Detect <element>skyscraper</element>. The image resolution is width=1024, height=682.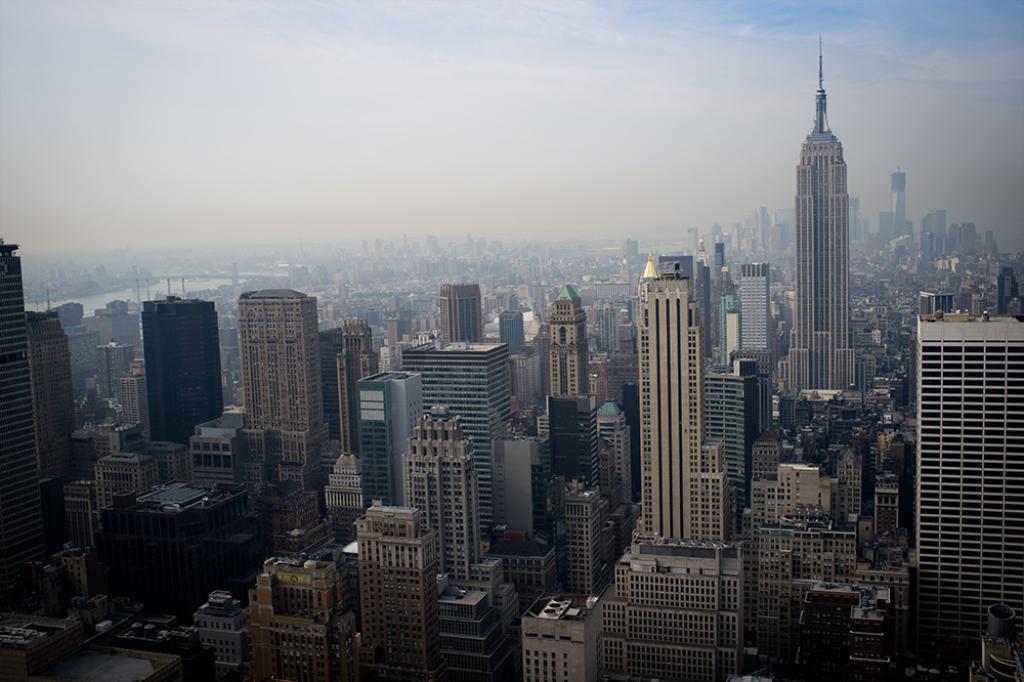
[553,479,616,603].
